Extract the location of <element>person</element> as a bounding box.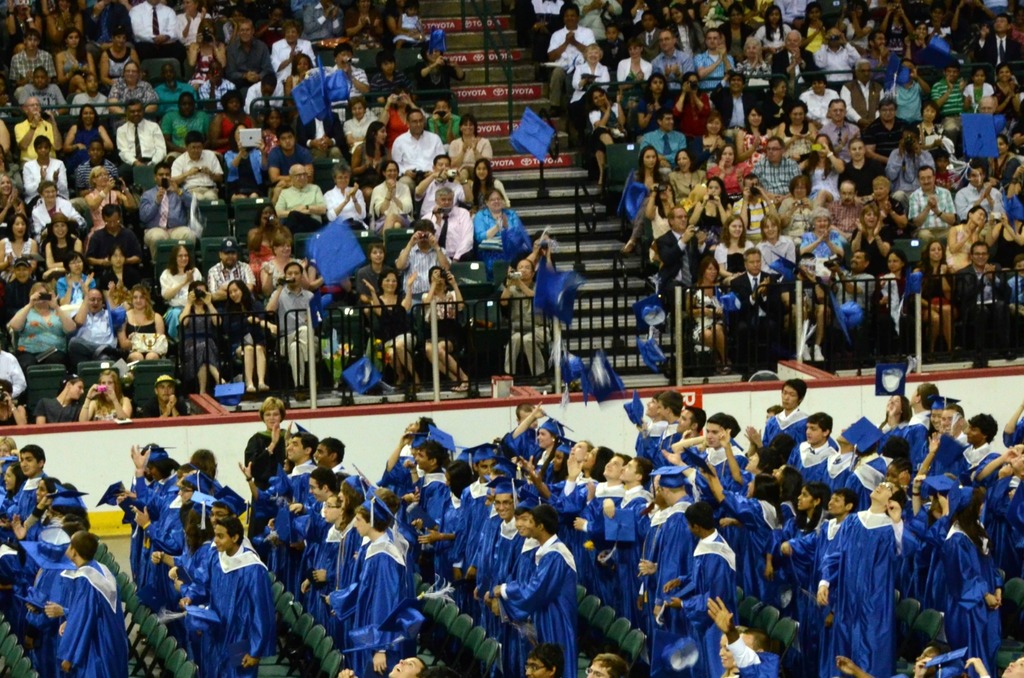
286:50:319:112.
